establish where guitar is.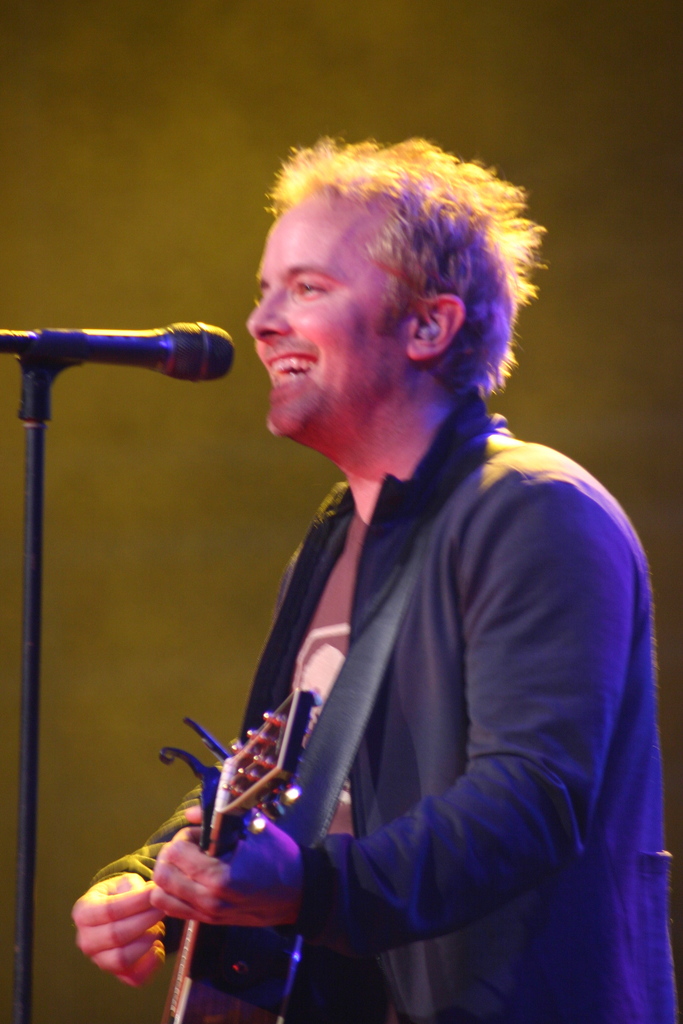
Established at 56, 669, 402, 1023.
